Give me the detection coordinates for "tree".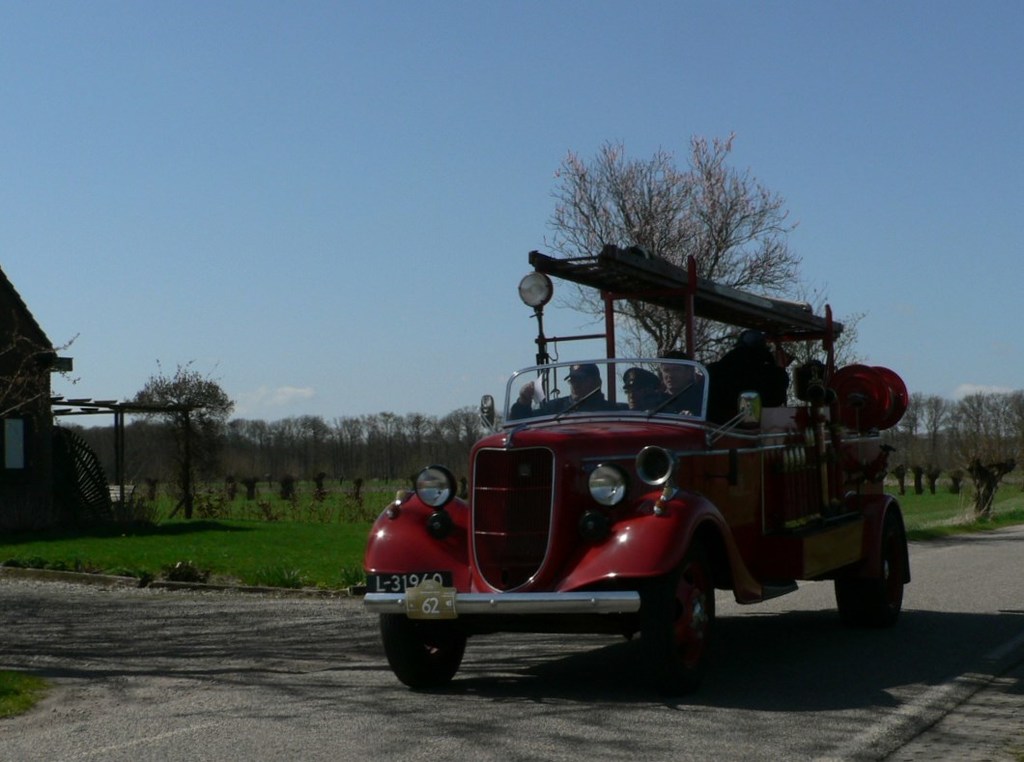
rect(488, 133, 855, 329).
